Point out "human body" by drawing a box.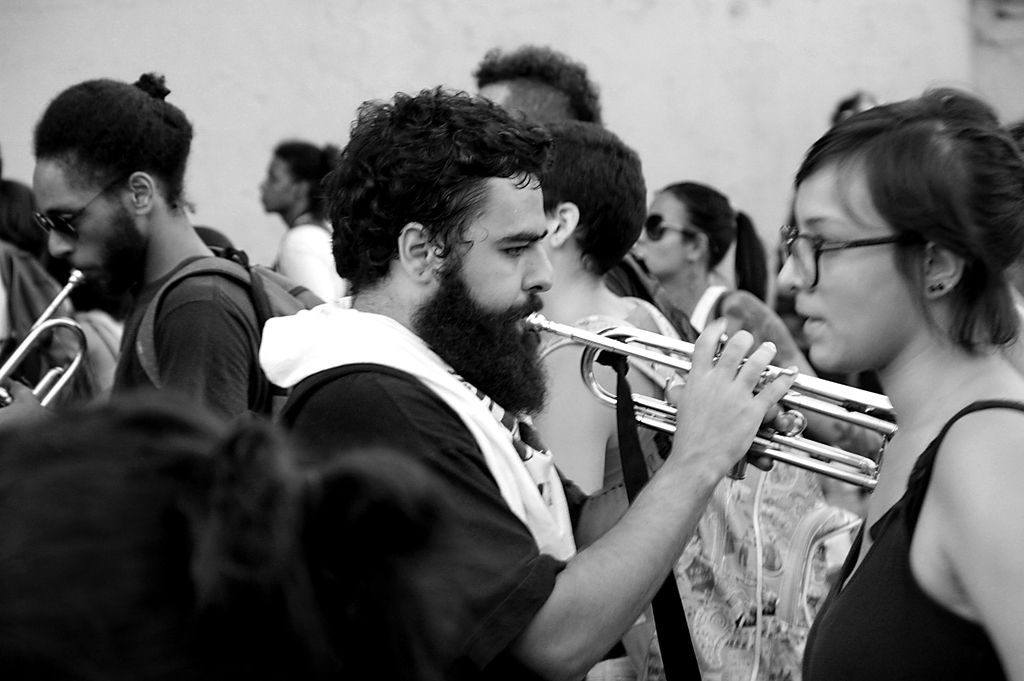
detection(634, 171, 783, 381).
